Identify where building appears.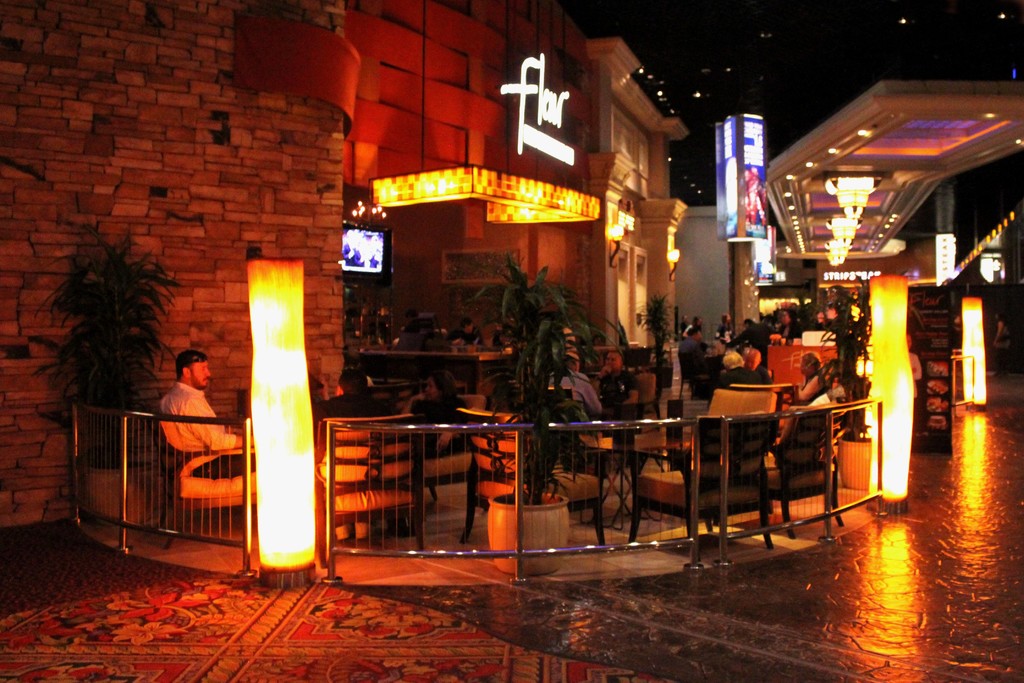
Appears at (x1=682, y1=199, x2=764, y2=359).
